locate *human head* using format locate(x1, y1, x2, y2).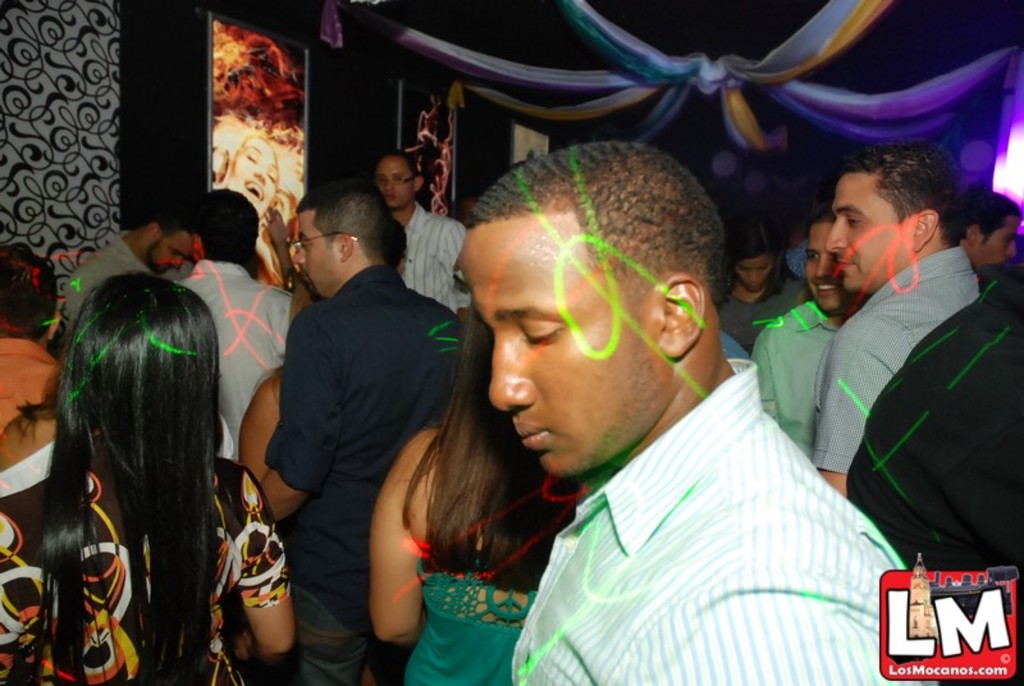
locate(59, 270, 224, 493).
